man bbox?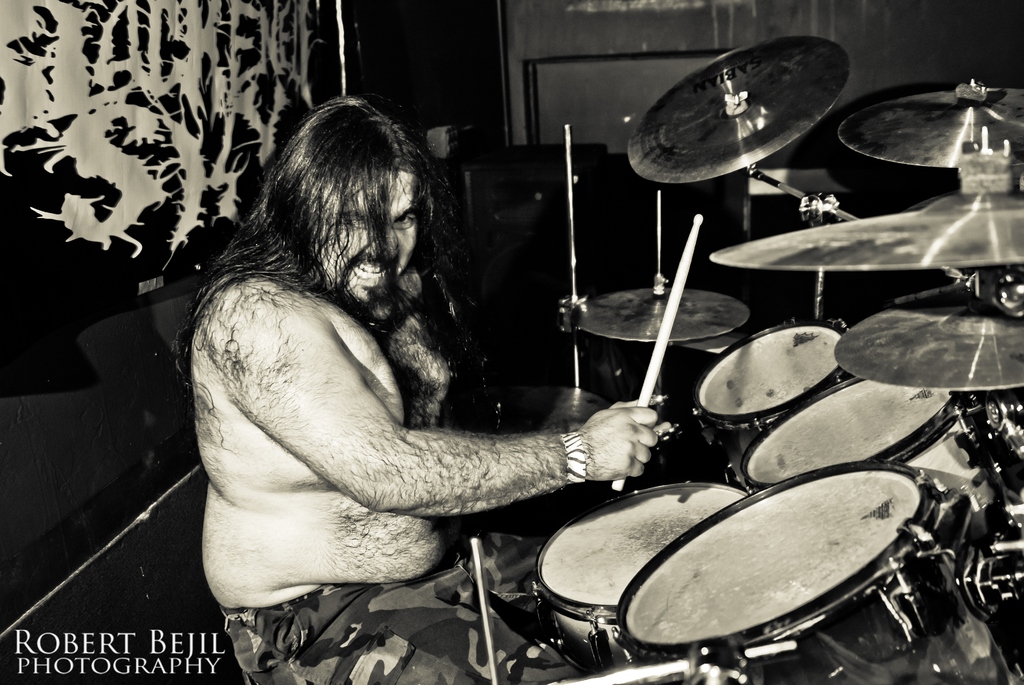
[175,91,658,684]
